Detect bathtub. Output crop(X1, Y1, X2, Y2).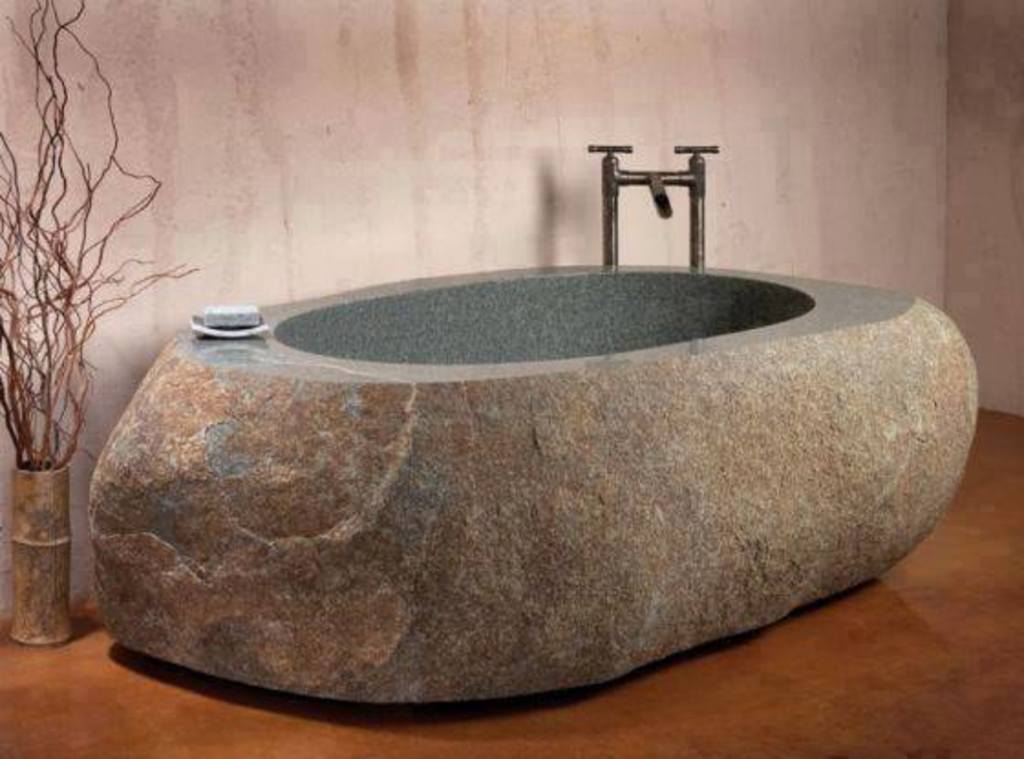
crop(80, 144, 982, 708).
